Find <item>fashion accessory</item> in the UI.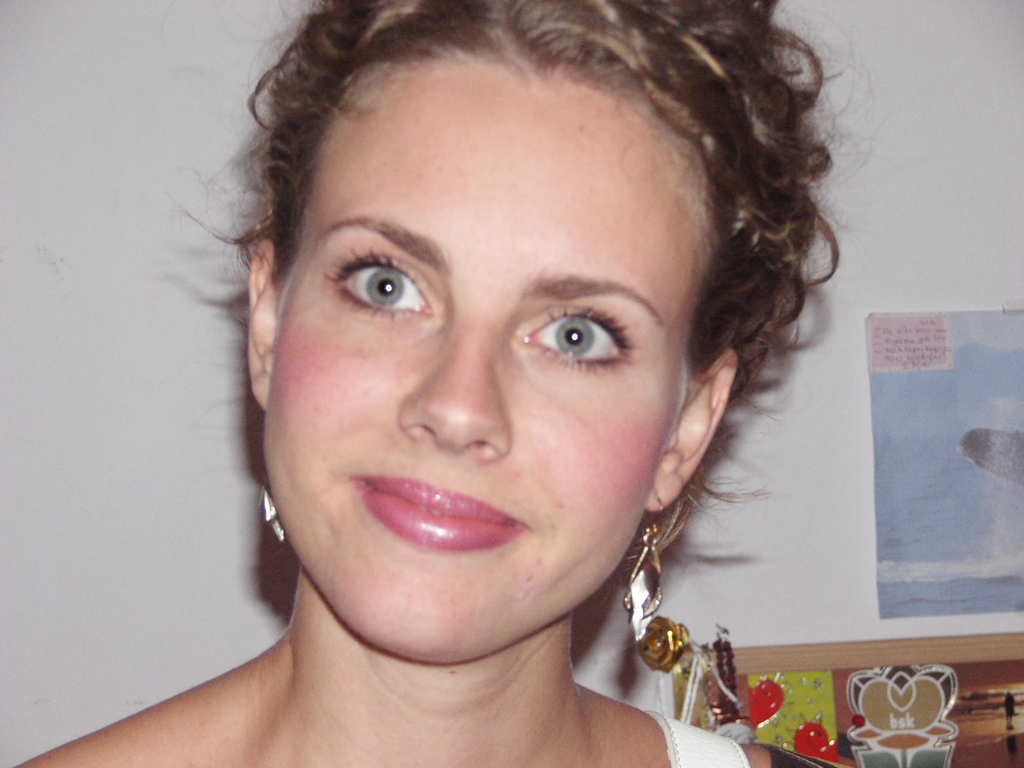
UI element at x1=258, y1=481, x2=291, y2=540.
